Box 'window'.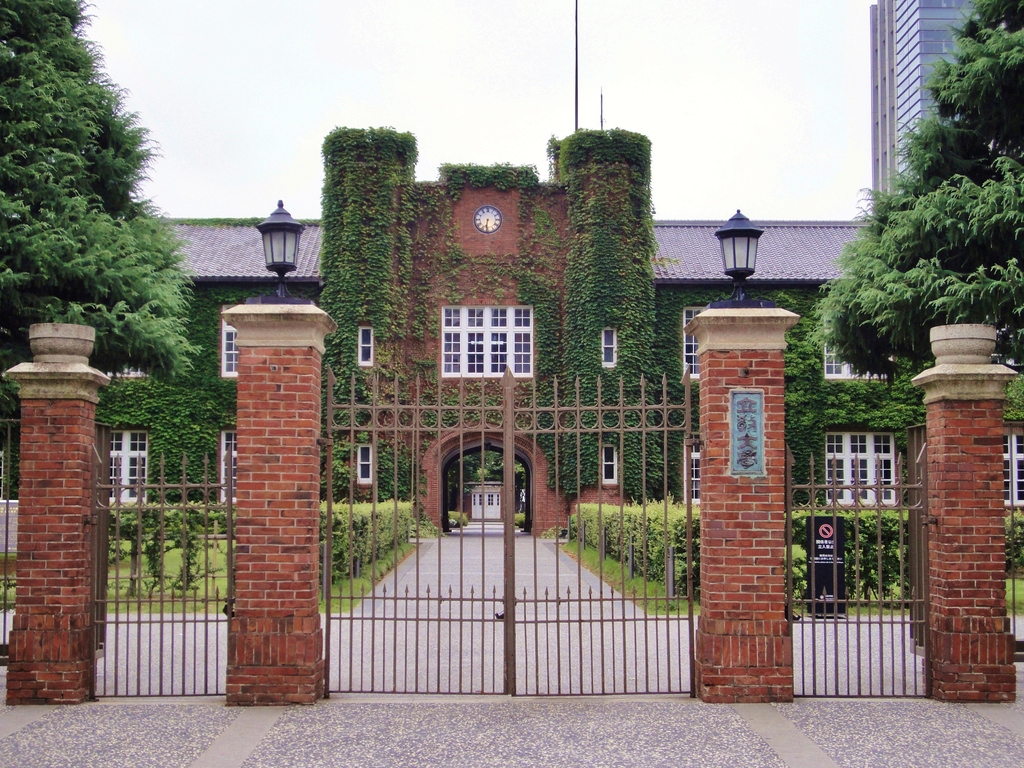
346/444/370/483.
